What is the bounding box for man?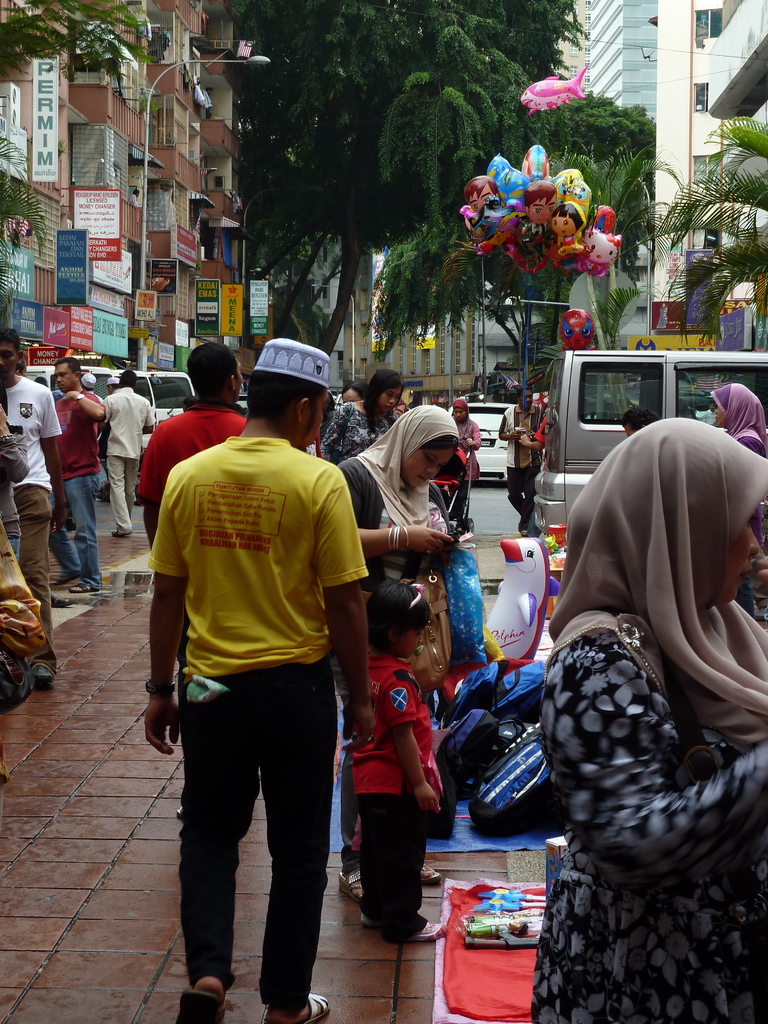
(x1=144, y1=342, x2=387, y2=996).
